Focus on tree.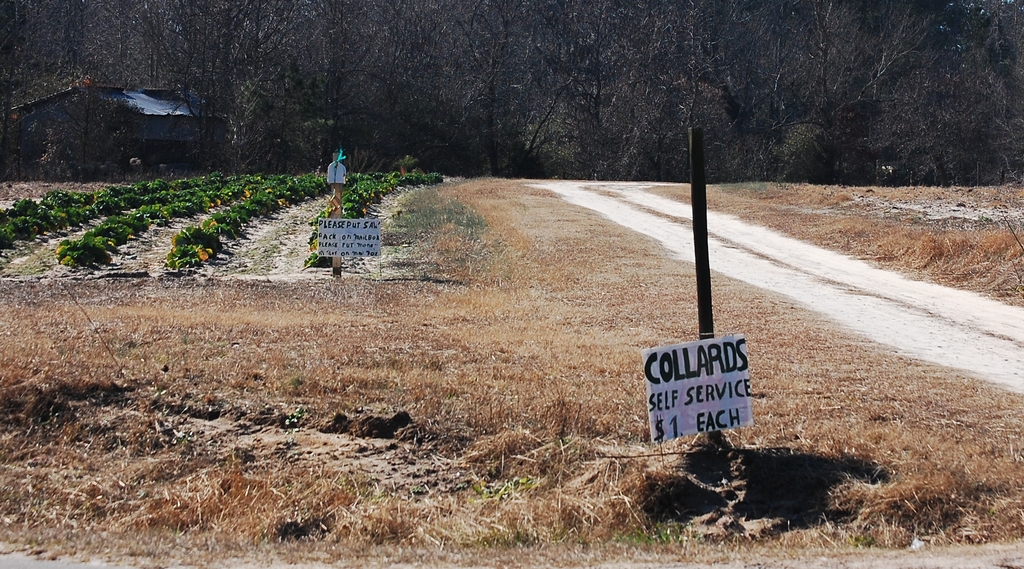
Focused at <region>346, 3, 414, 200</region>.
